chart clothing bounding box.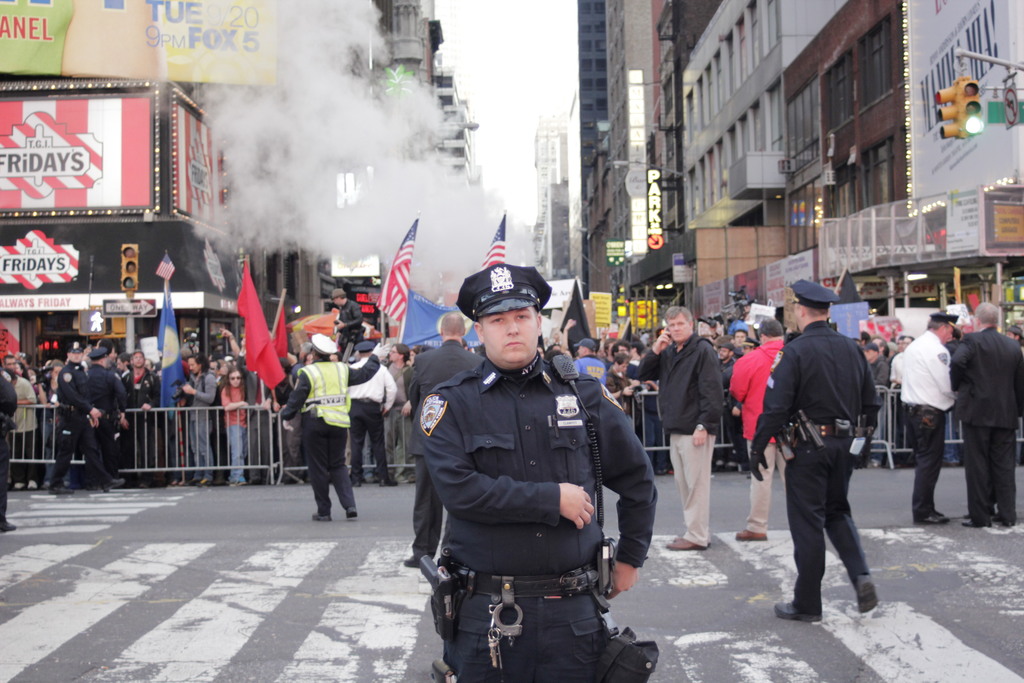
Charted: 415 356 660 682.
